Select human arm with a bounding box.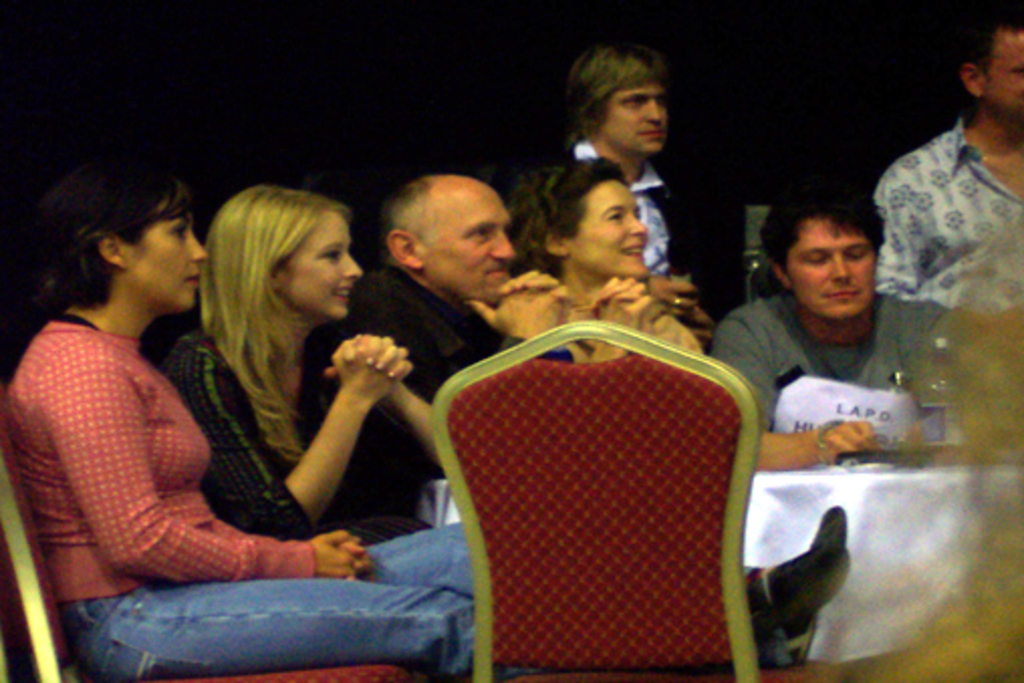
BBox(647, 266, 697, 314).
